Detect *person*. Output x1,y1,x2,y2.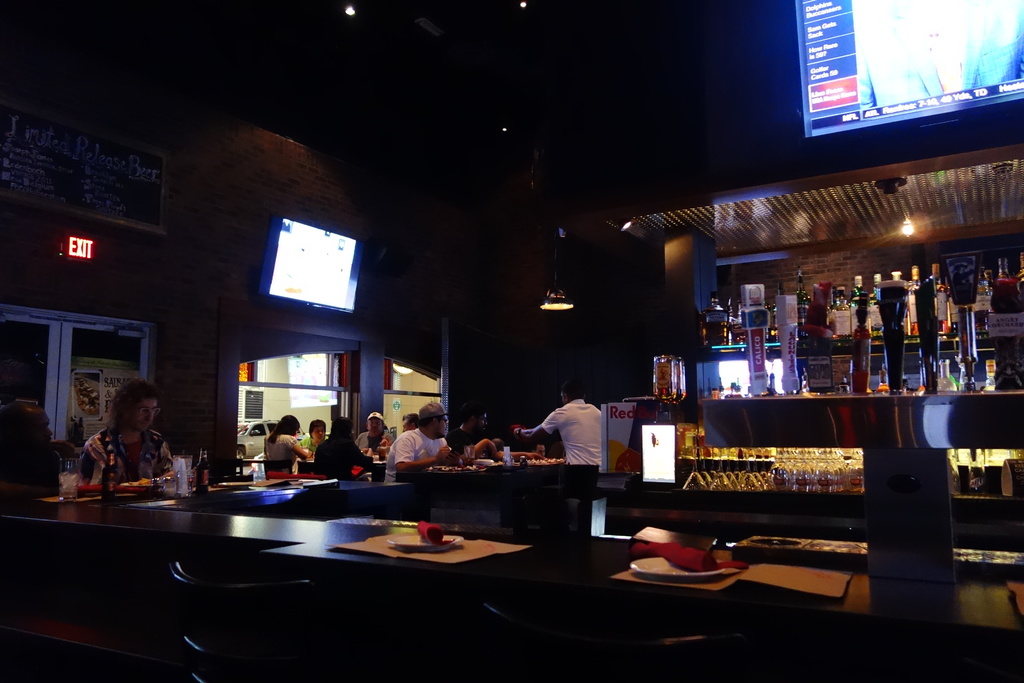
450,403,505,459.
